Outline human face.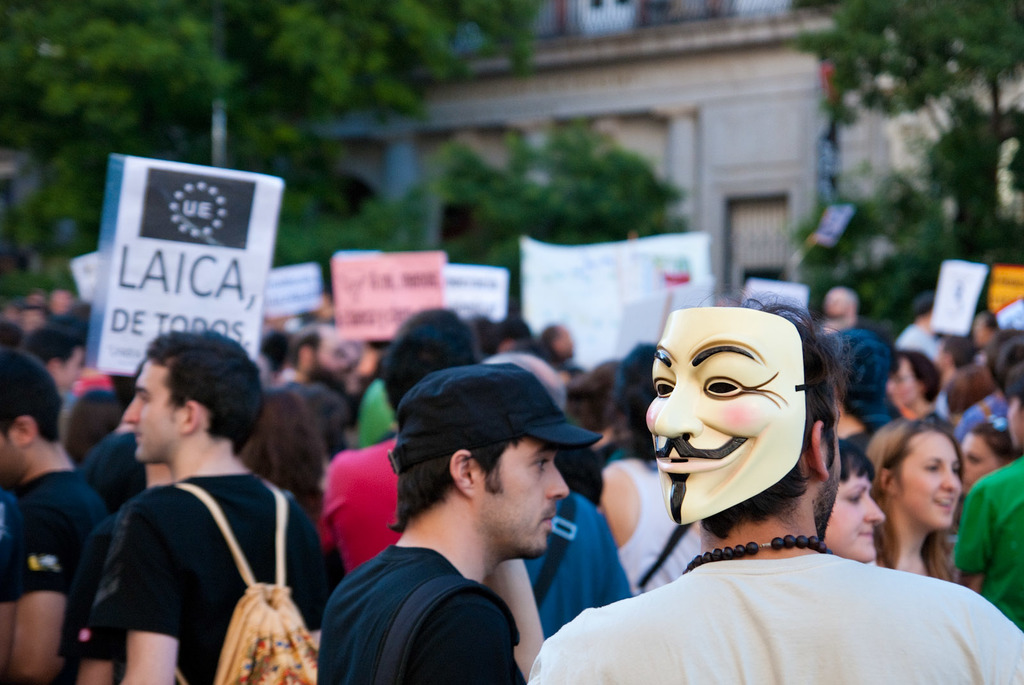
Outline: <bbox>960, 438, 1004, 479</bbox>.
